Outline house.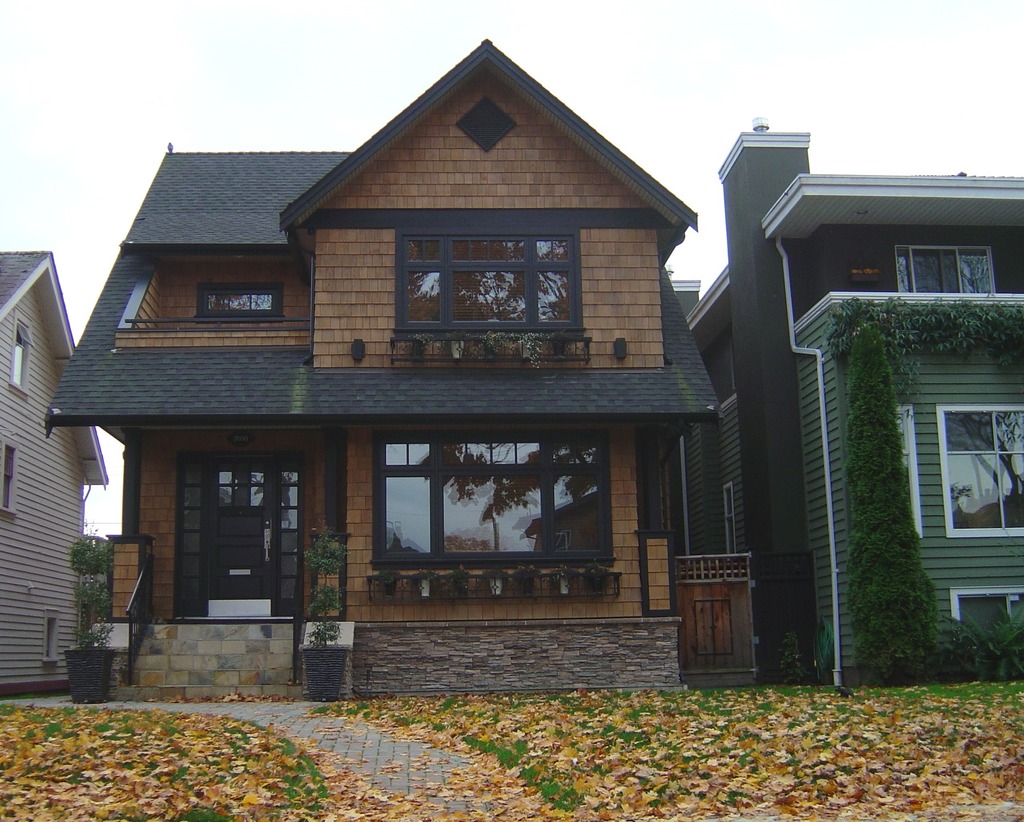
Outline: x1=669 y1=115 x2=1023 y2=686.
